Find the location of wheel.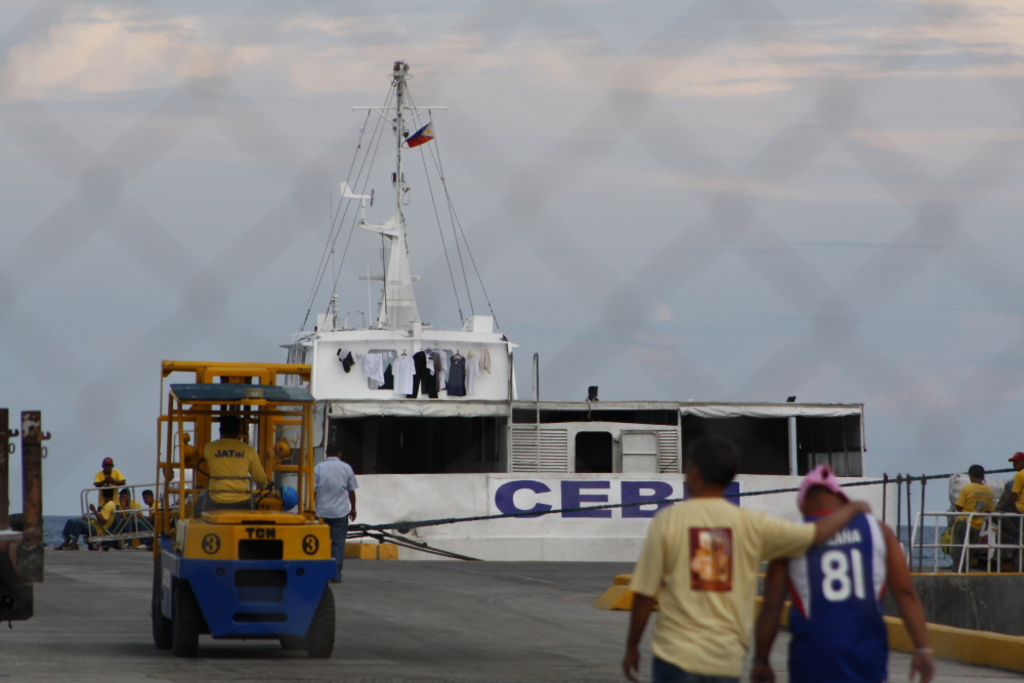
Location: pyautogui.locateOnScreen(172, 595, 202, 655).
